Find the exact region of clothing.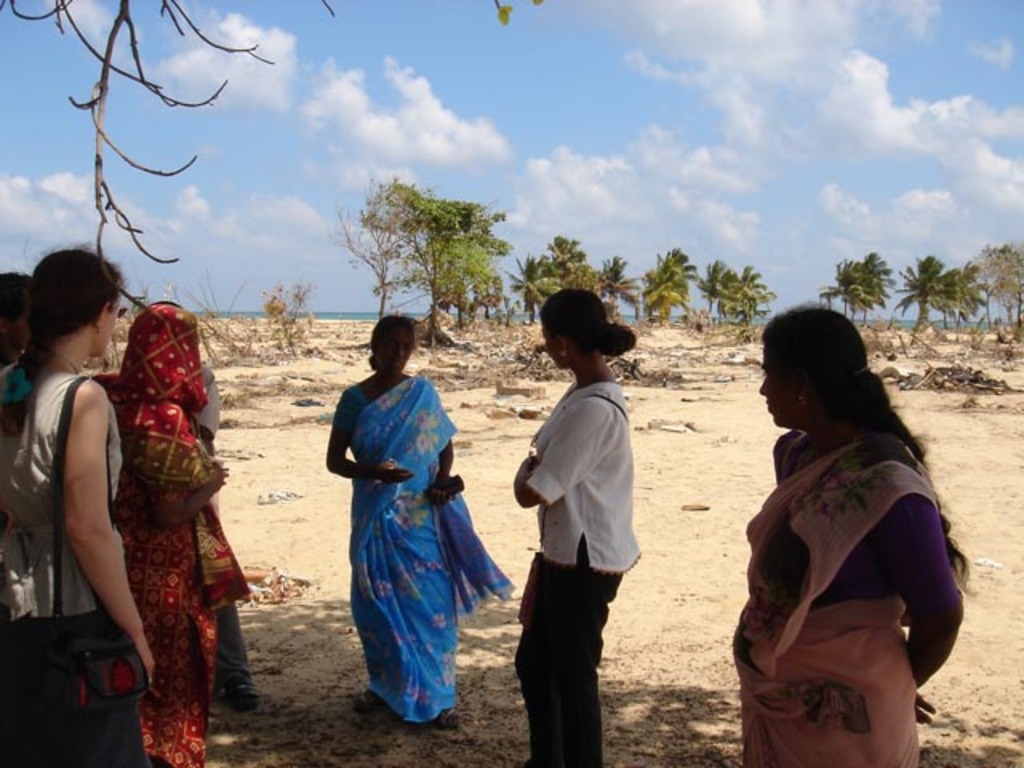
Exact region: [734, 373, 960, 738].
